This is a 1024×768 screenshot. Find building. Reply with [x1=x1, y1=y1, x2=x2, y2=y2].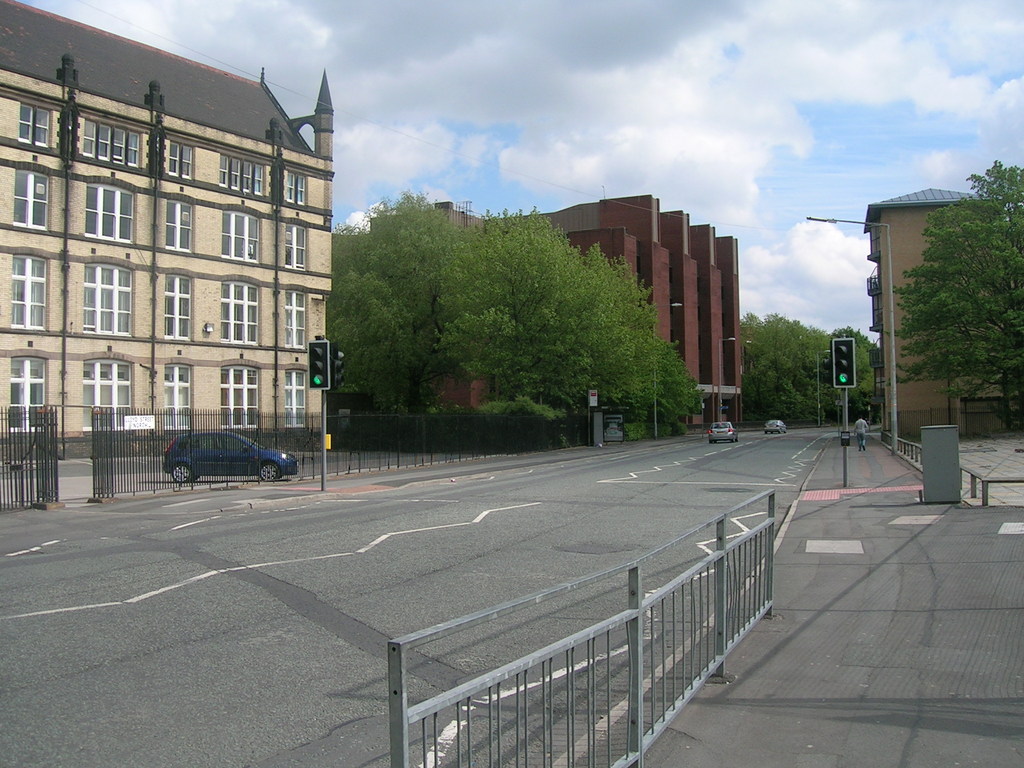
[x1=419, y1=195, x2=745, y2=440].
